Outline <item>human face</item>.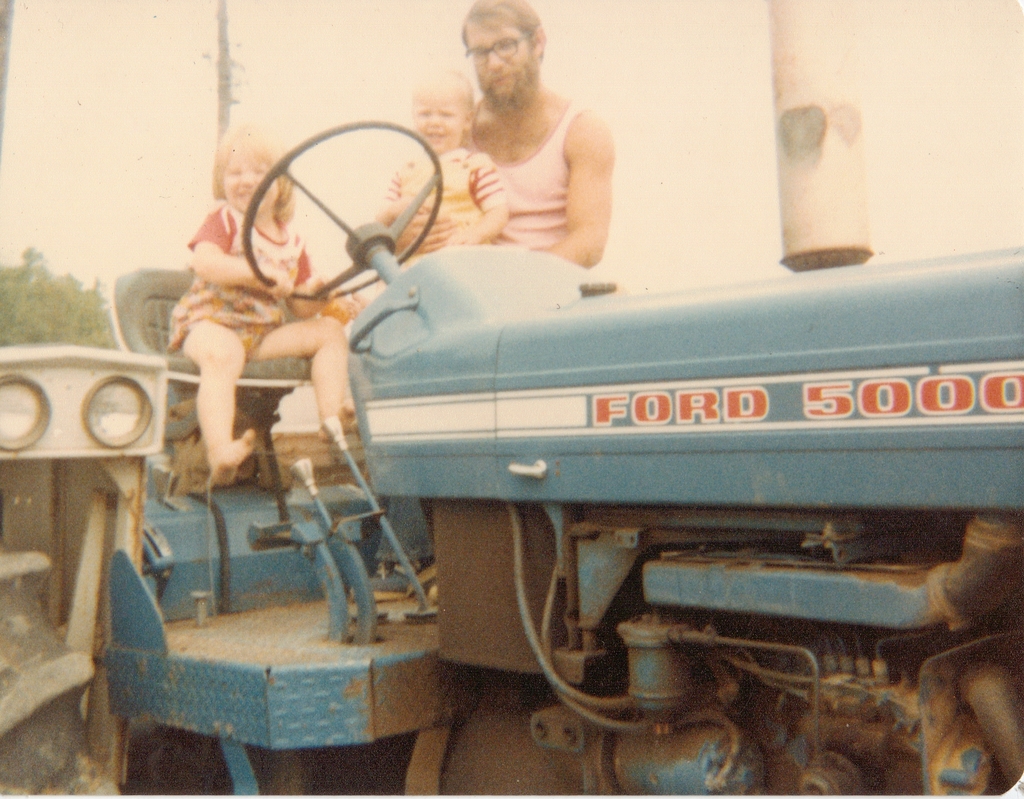
Outline: <region>223, 150, 281, 214</region>.
